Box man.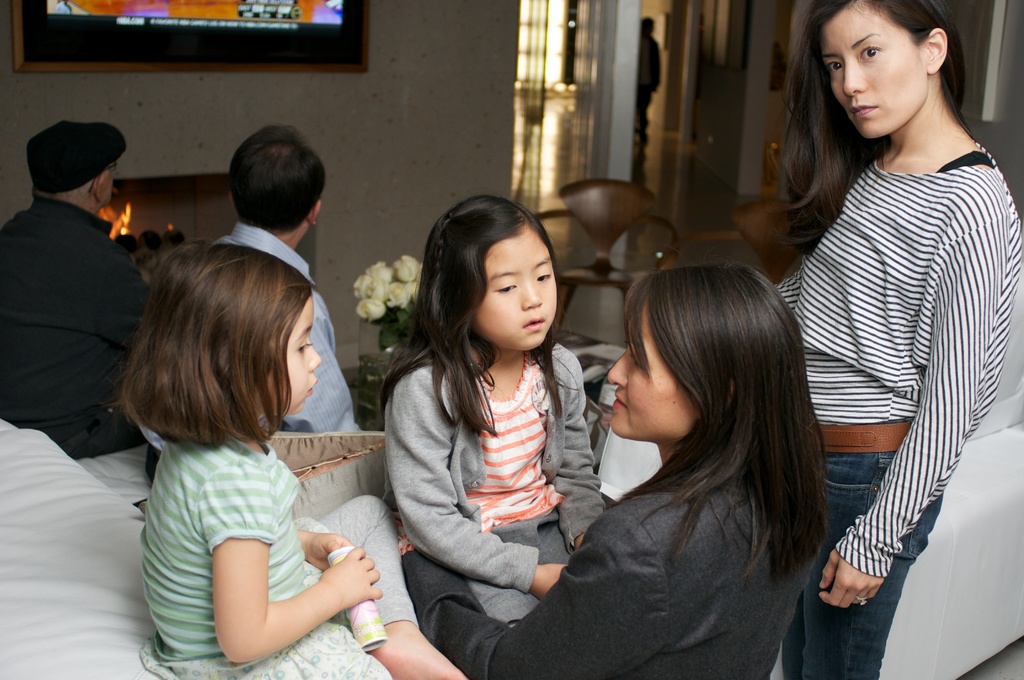
bbox=[143, 122, 382, 464].
